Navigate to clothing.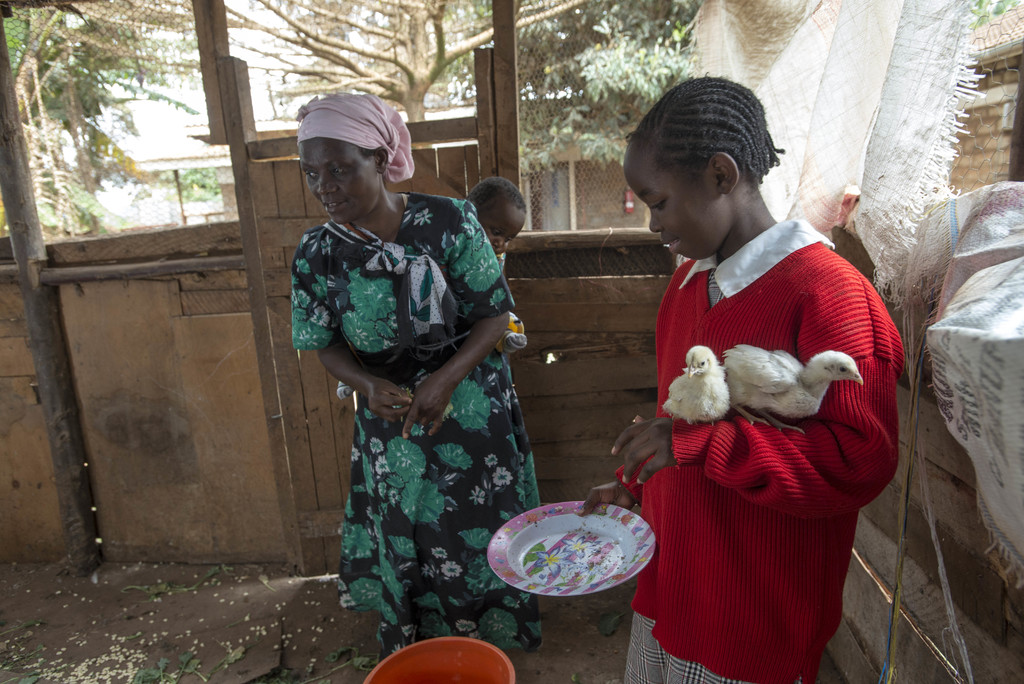
Navigation target: bbox(631, 236, 884, 658).
